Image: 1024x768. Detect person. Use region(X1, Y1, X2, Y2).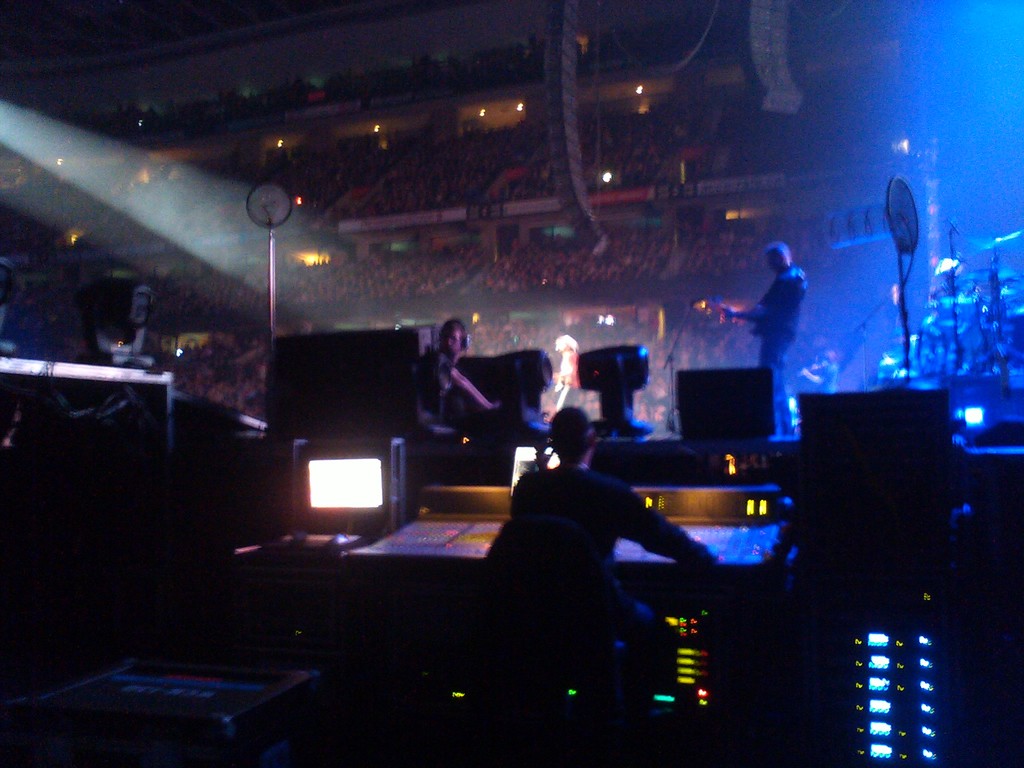
region(754, 238, 819, 377).
